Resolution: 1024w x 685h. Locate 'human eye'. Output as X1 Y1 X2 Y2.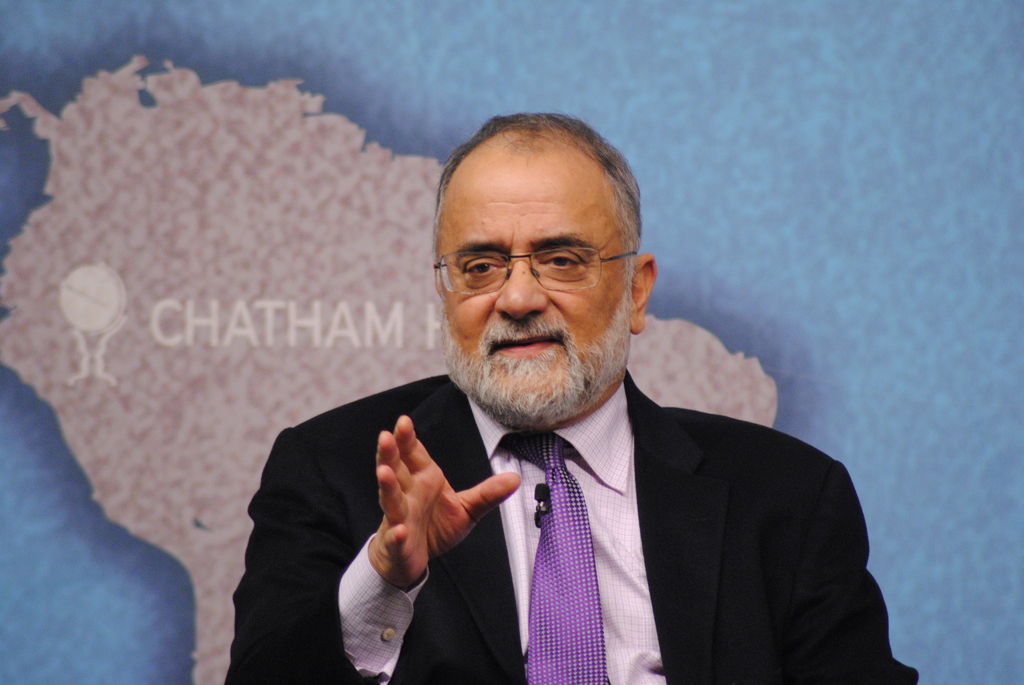
536 248 590 272.
